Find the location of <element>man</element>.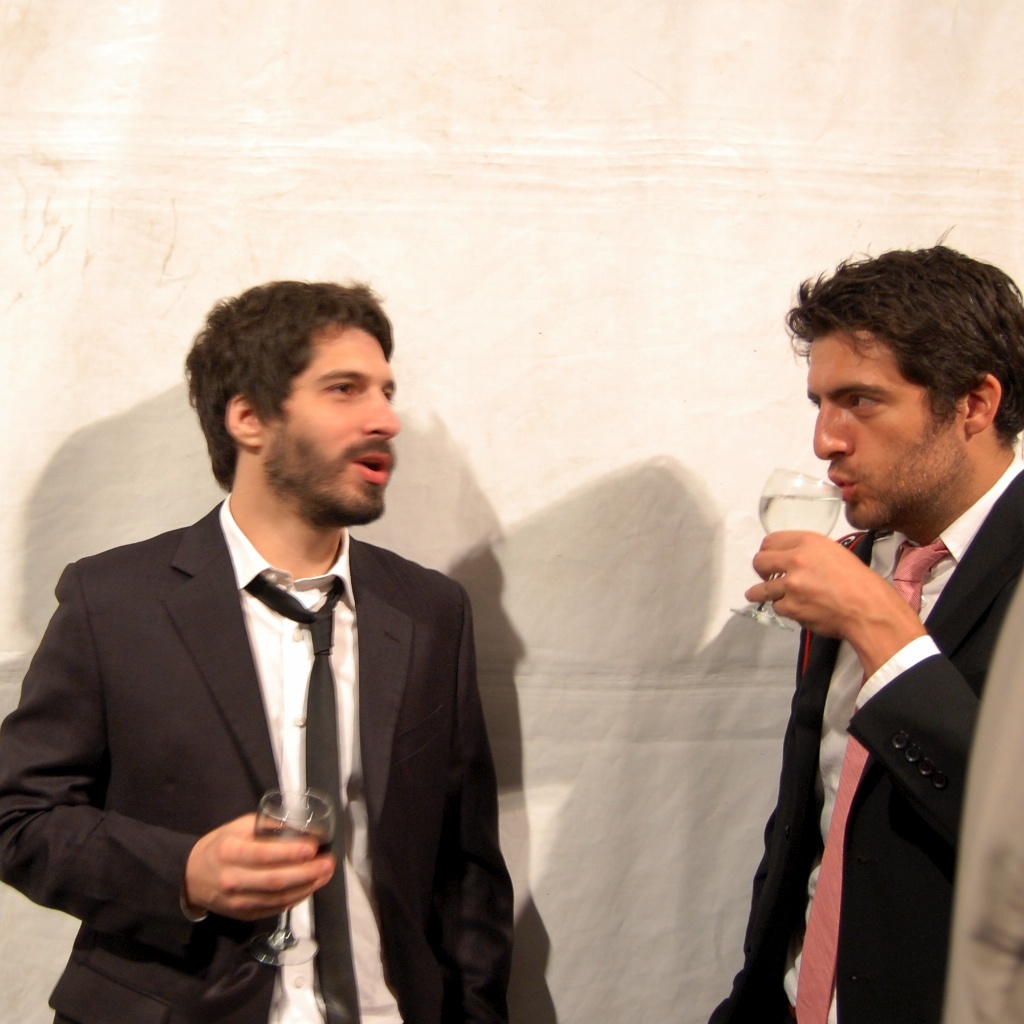
Location: crop(698, 270, 1010, 998).
